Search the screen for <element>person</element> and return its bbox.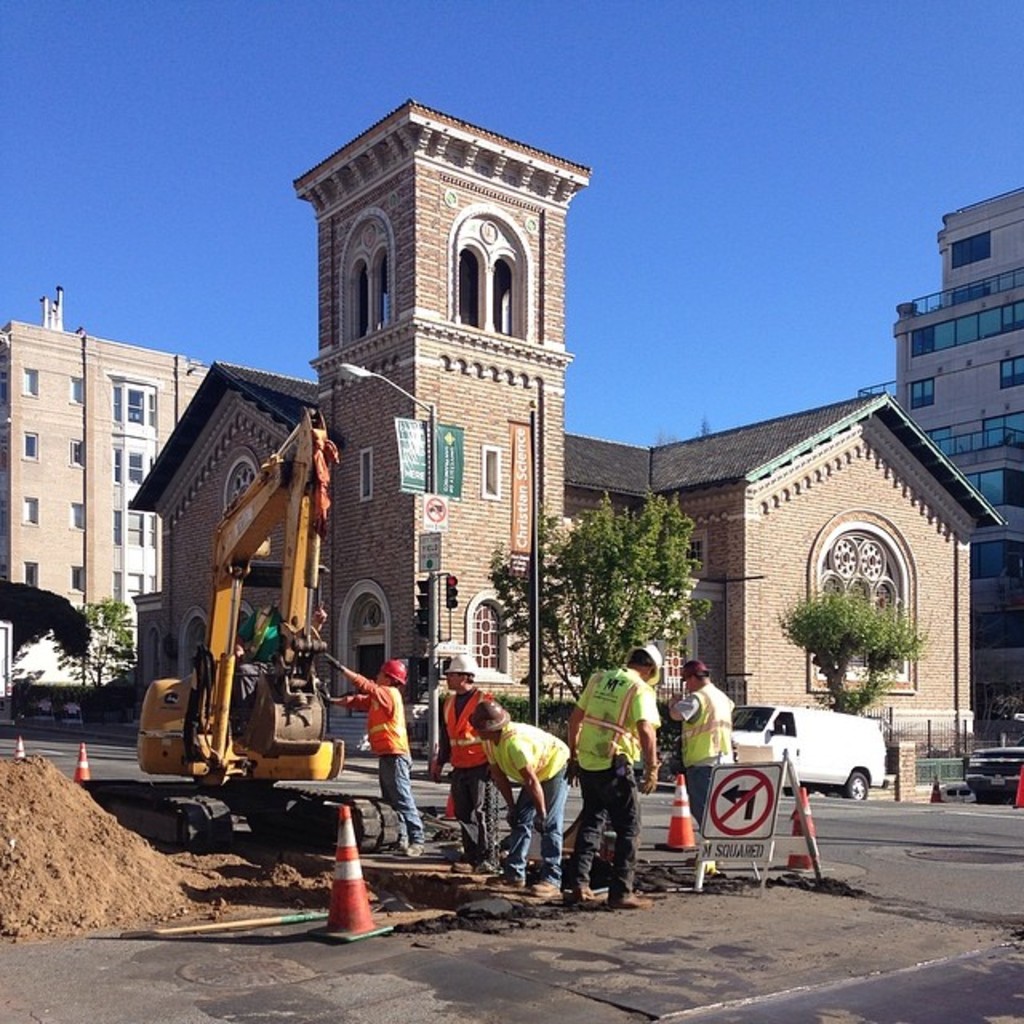
Found: {"x1": 662, "y1": 658, "x2": 734, "y2": 834}.
